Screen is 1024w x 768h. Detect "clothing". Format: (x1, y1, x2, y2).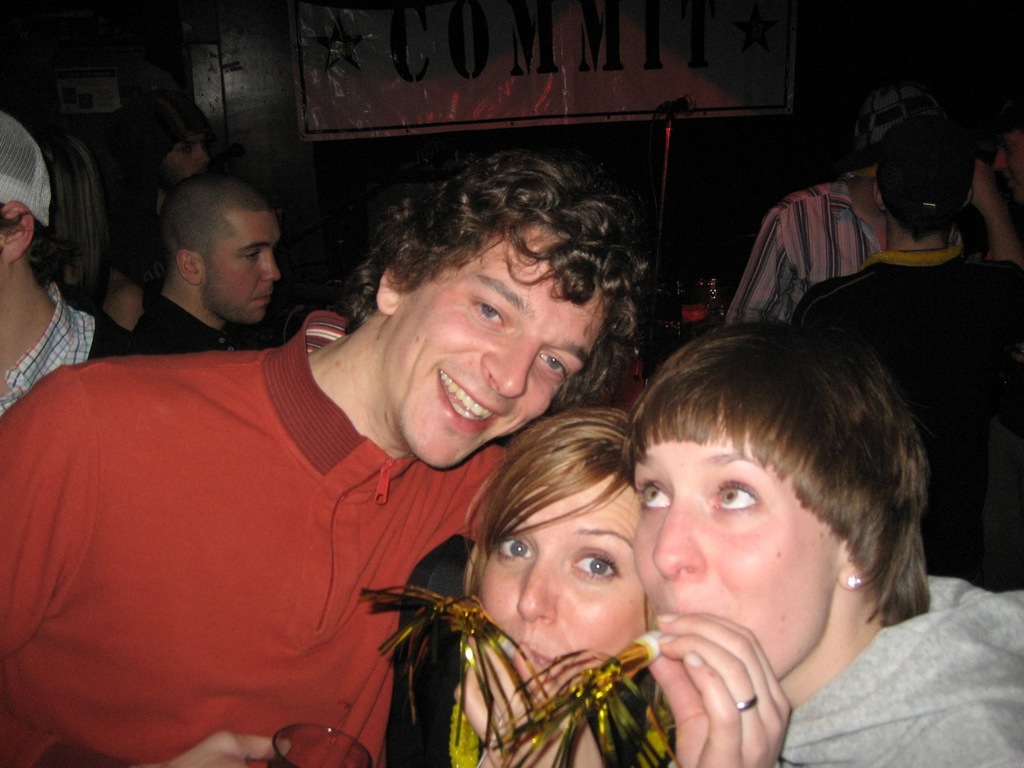
(775, 571, 1022, 767).
